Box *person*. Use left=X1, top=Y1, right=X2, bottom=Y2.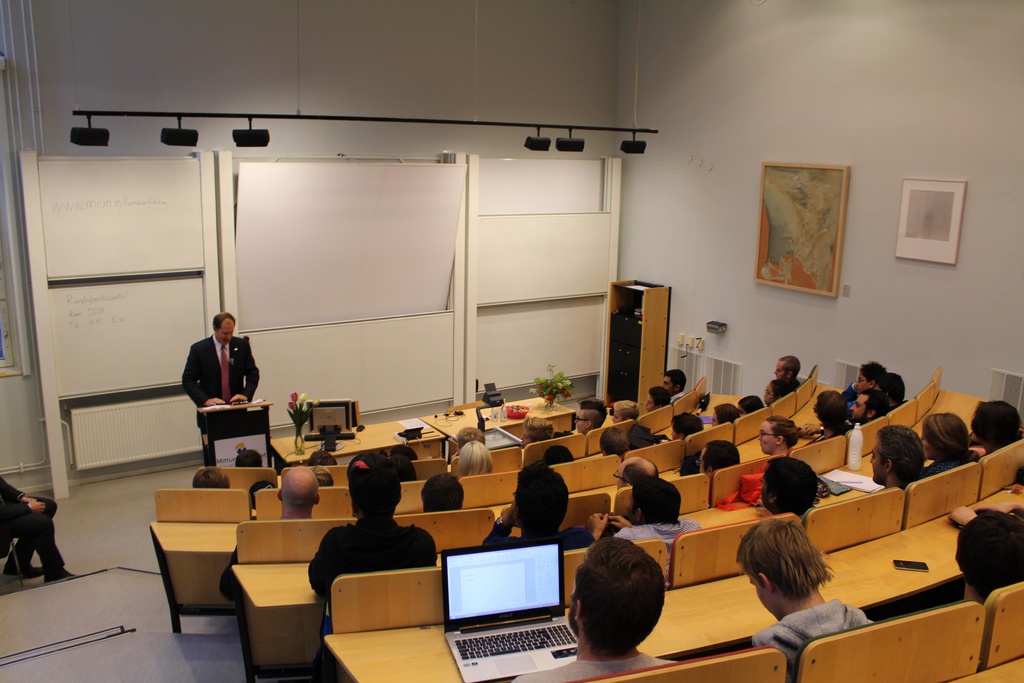
left=309, top=449, right=433, bottom=680.
